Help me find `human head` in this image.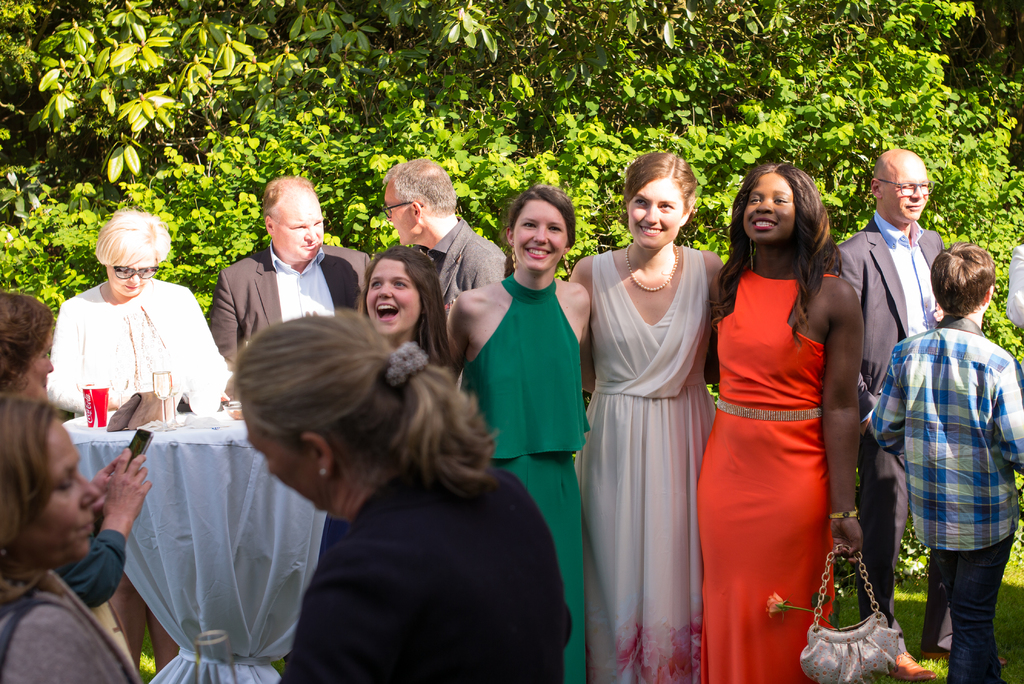
Found it: (left=92, top=209, right=170, bottom=293).
